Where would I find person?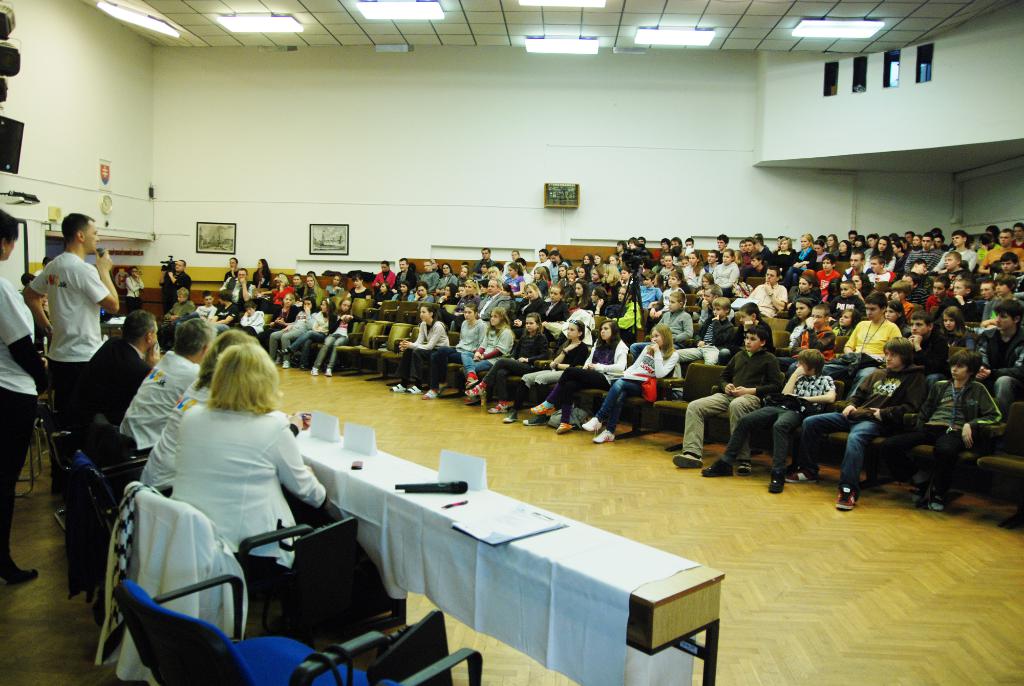
At [910,233,938,270].
